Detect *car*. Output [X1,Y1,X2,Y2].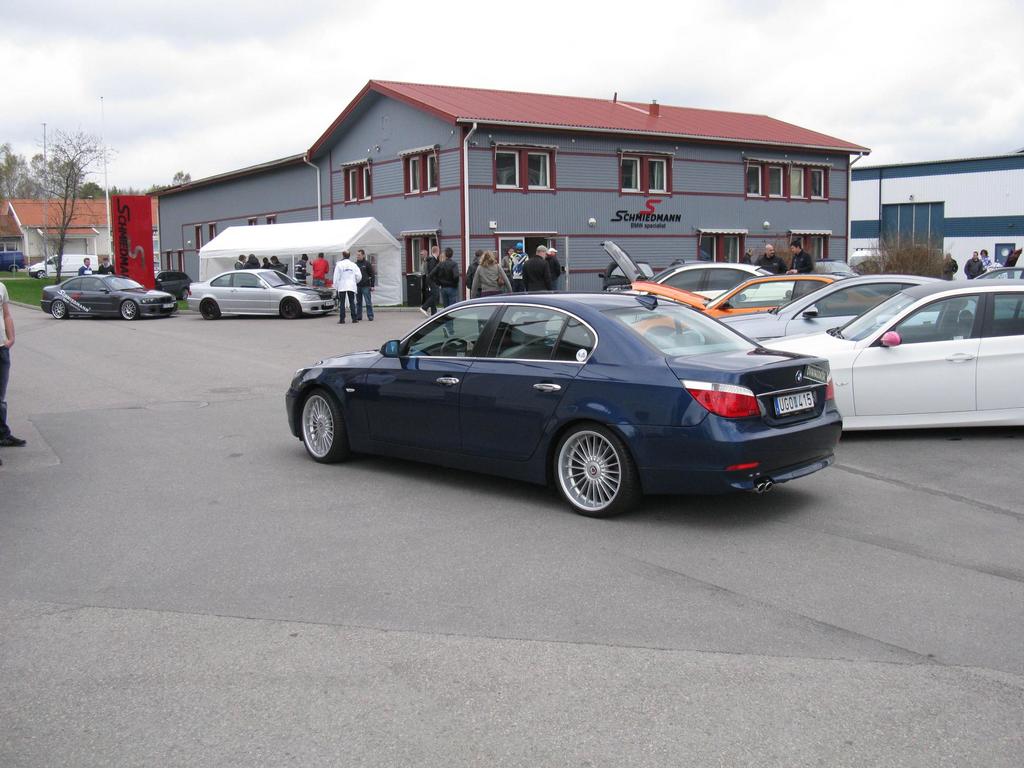
[602,243,801,302].
